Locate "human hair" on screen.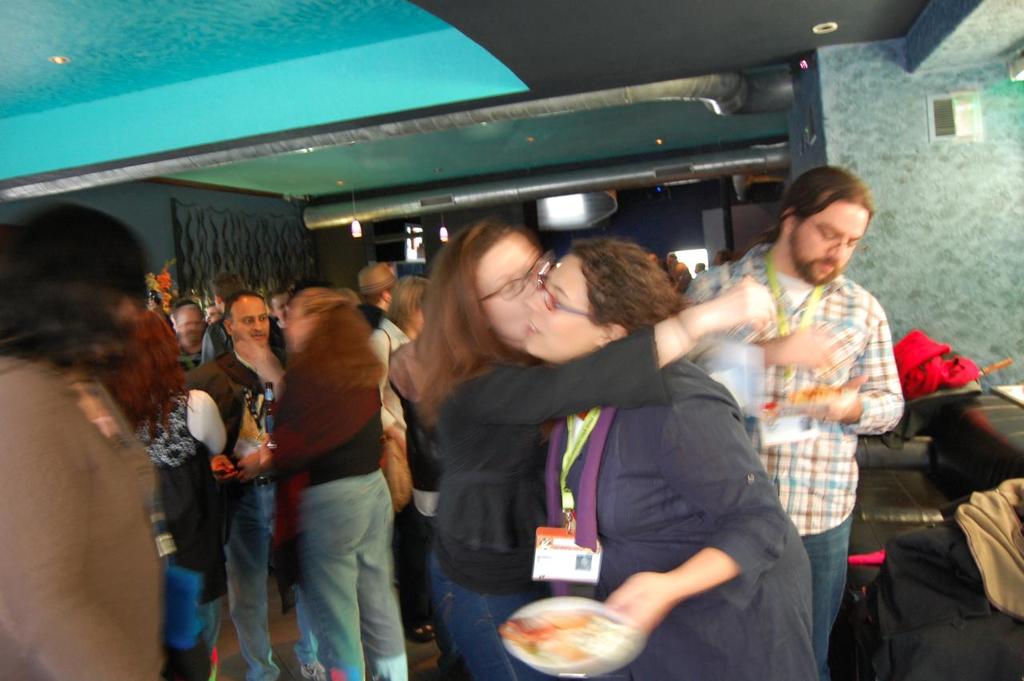
On screen at box(290, 281, 374, 390).
